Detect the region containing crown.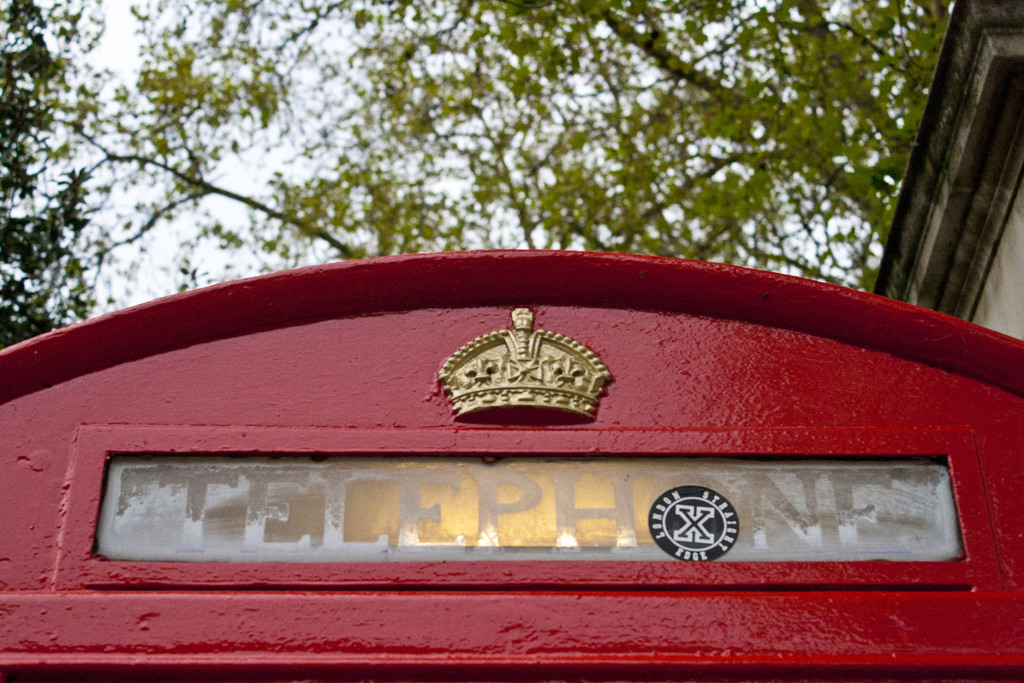
region(435, 302, 612, 423).
